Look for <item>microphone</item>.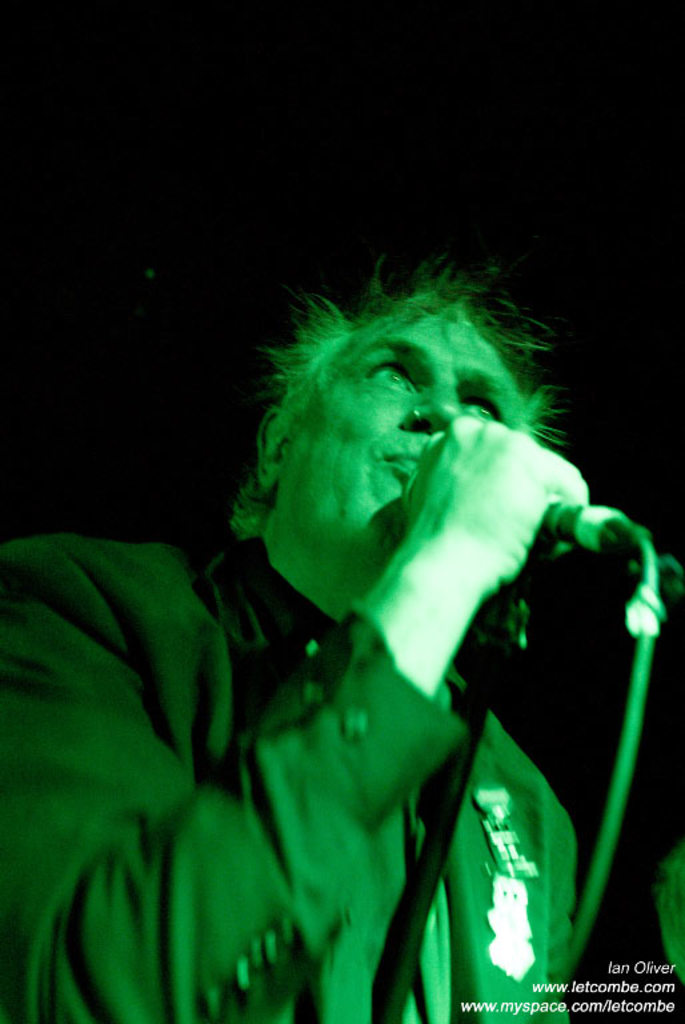
Found: 553,483,661,583.
